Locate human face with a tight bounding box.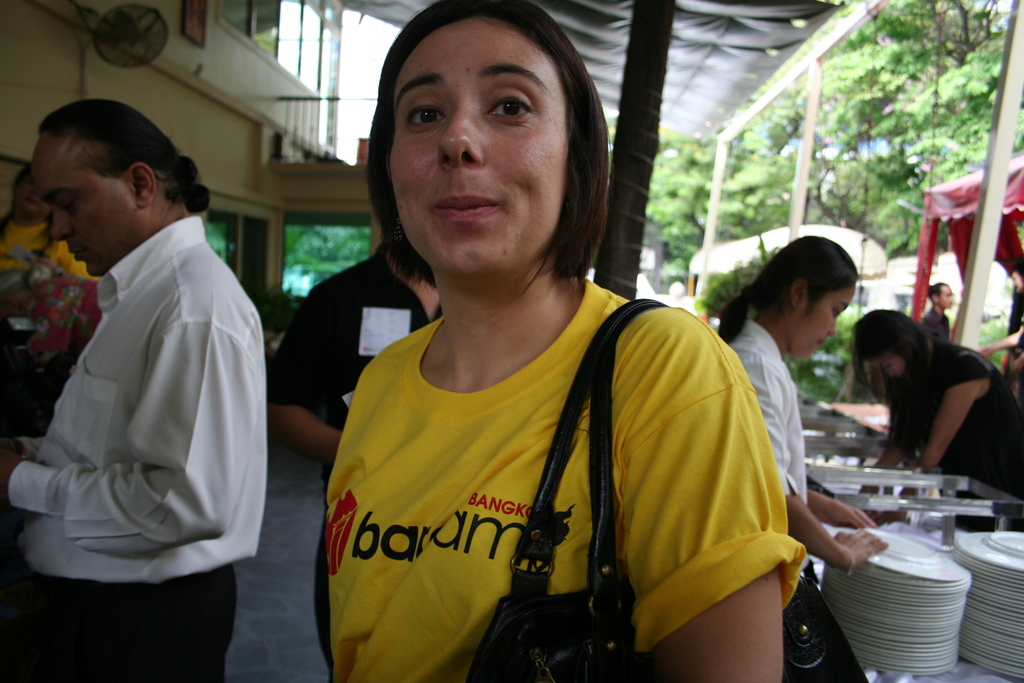
(381, 29, 572, 280).
